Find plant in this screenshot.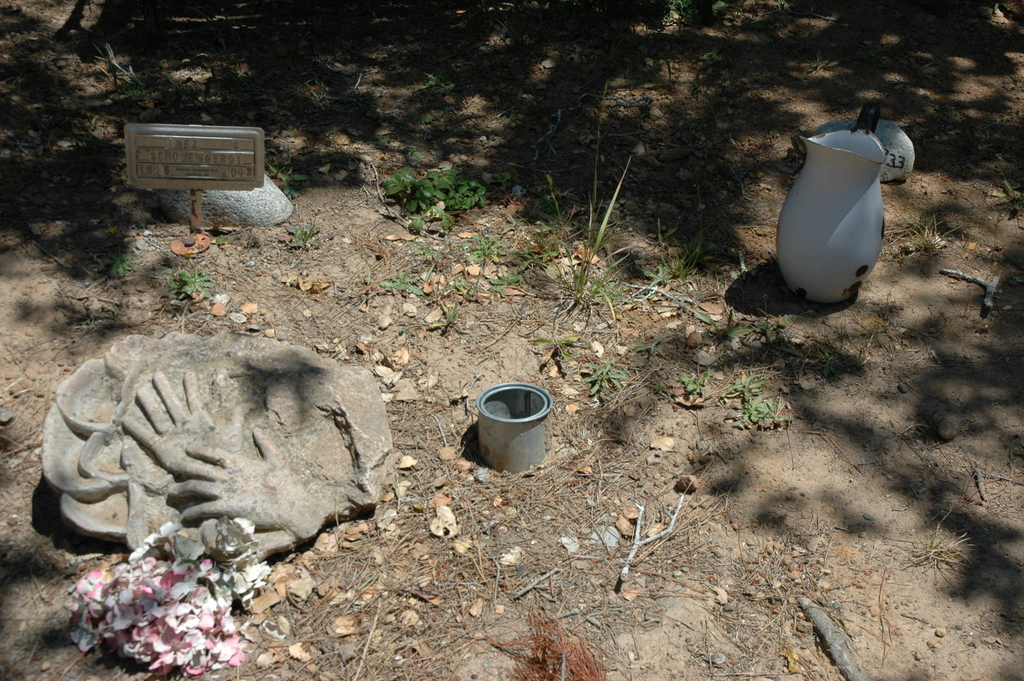
The bounding box for plant is x1=511, y1=136, x2=754, y2=390.
